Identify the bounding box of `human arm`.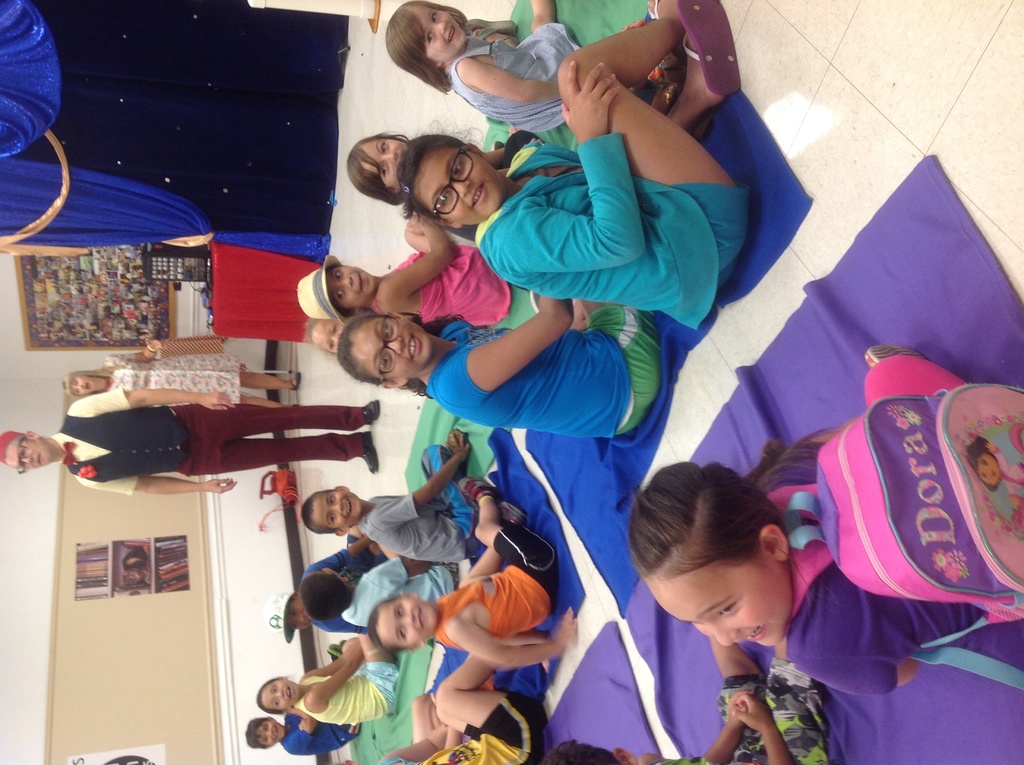
376:214:451:305.
